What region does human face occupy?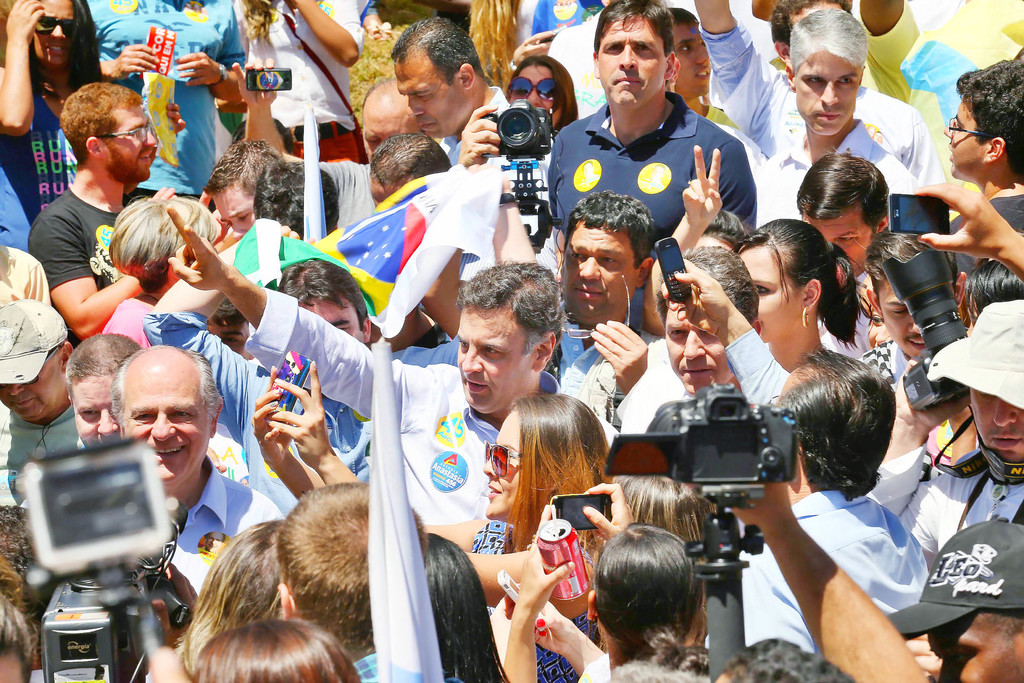
region(946, 105, 986, 184).
